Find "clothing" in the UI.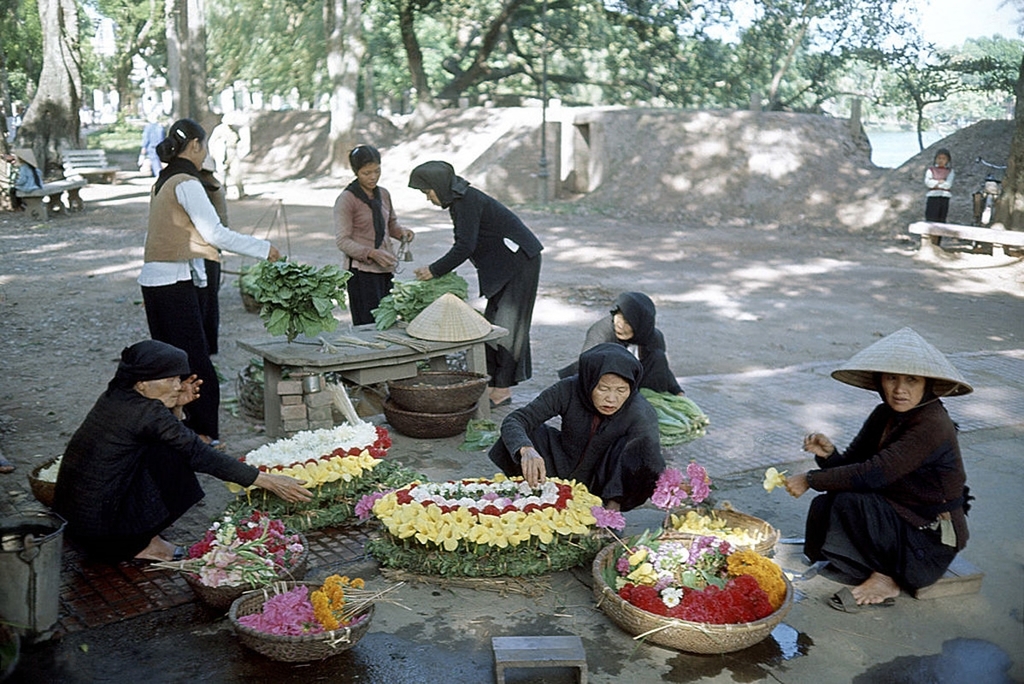
UI element at (left=54, top=376, right=265, bottom=571).
